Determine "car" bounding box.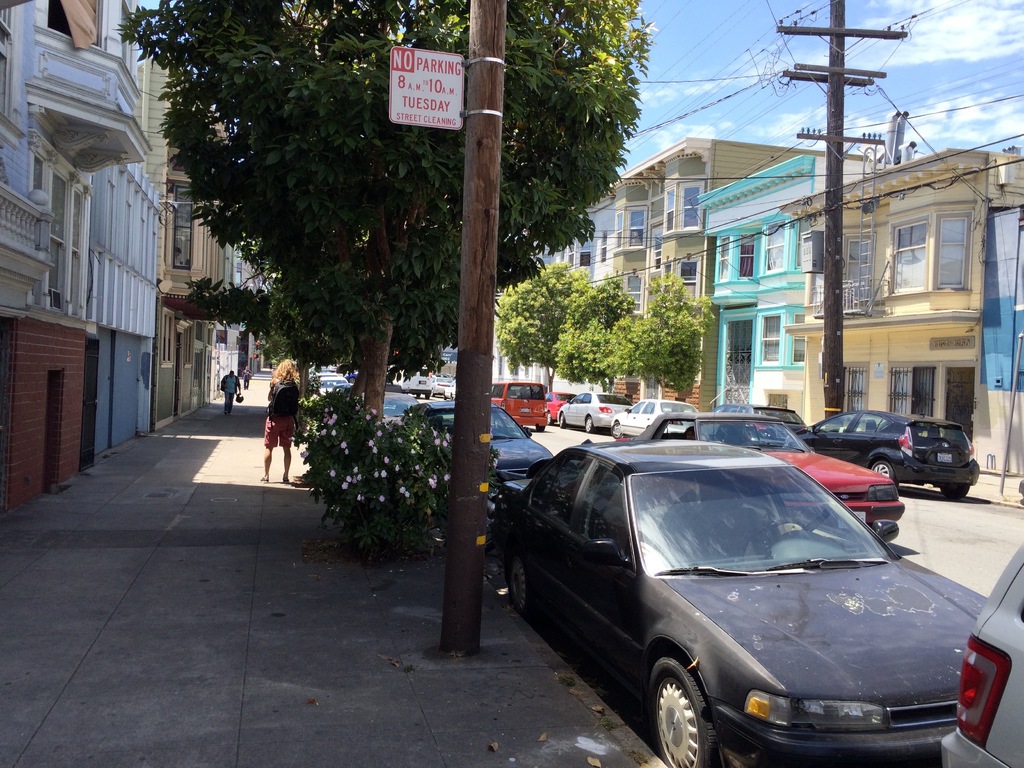
Determined: detection(430, 379, 451, 396).
